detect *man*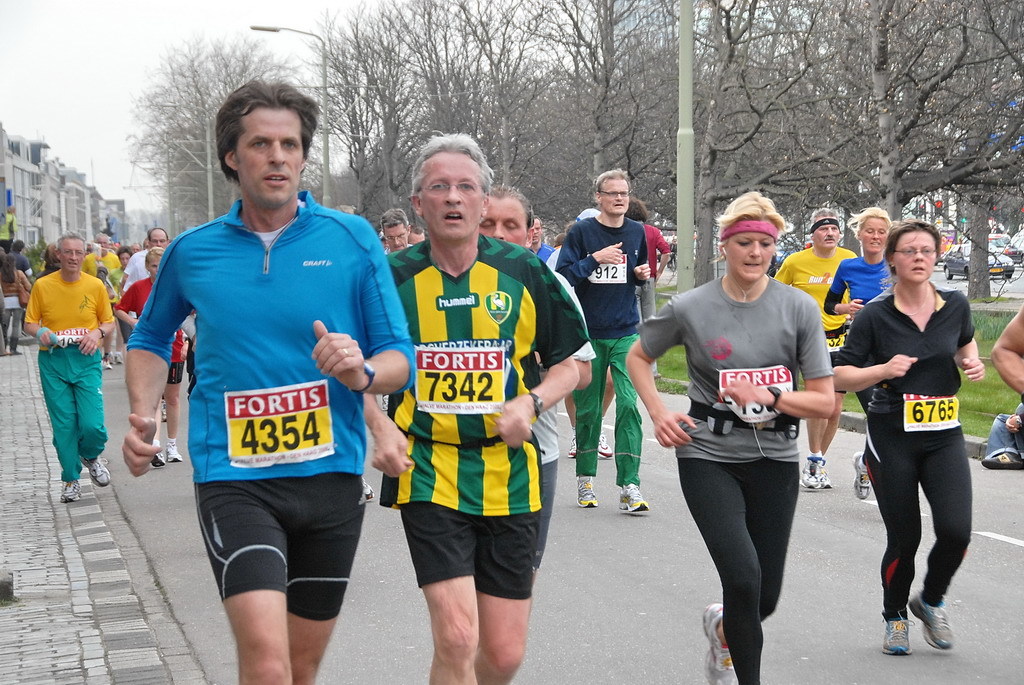
pyautogui.locateOnScreen(773, 202, 832, 491)
